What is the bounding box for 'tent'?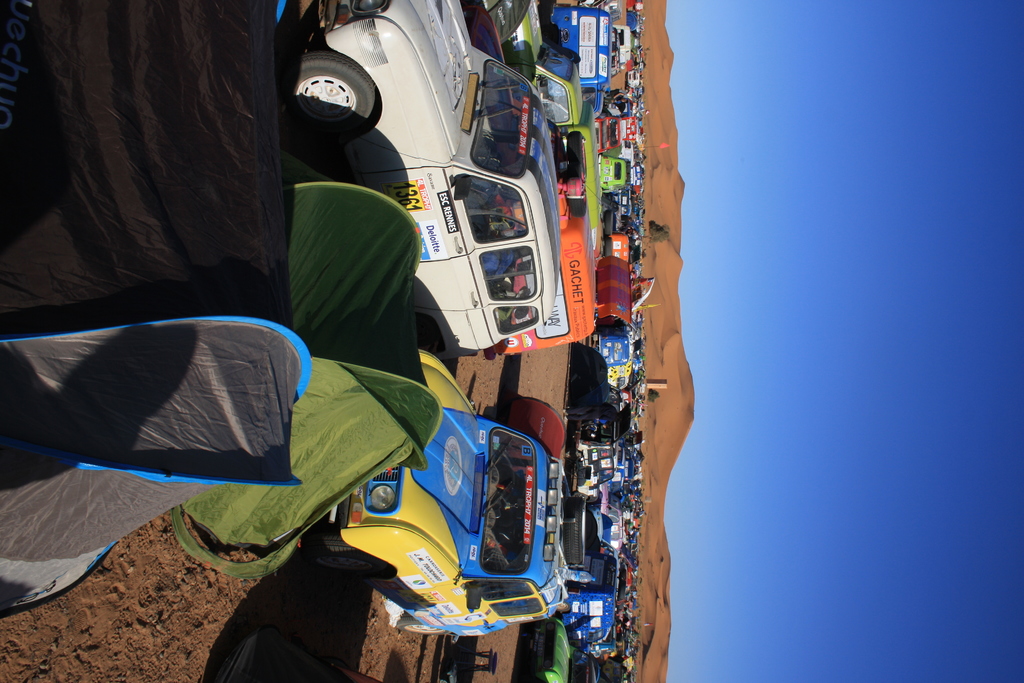
{"left": 0, "top": 0, "right": 303, "bottom": 616}.
